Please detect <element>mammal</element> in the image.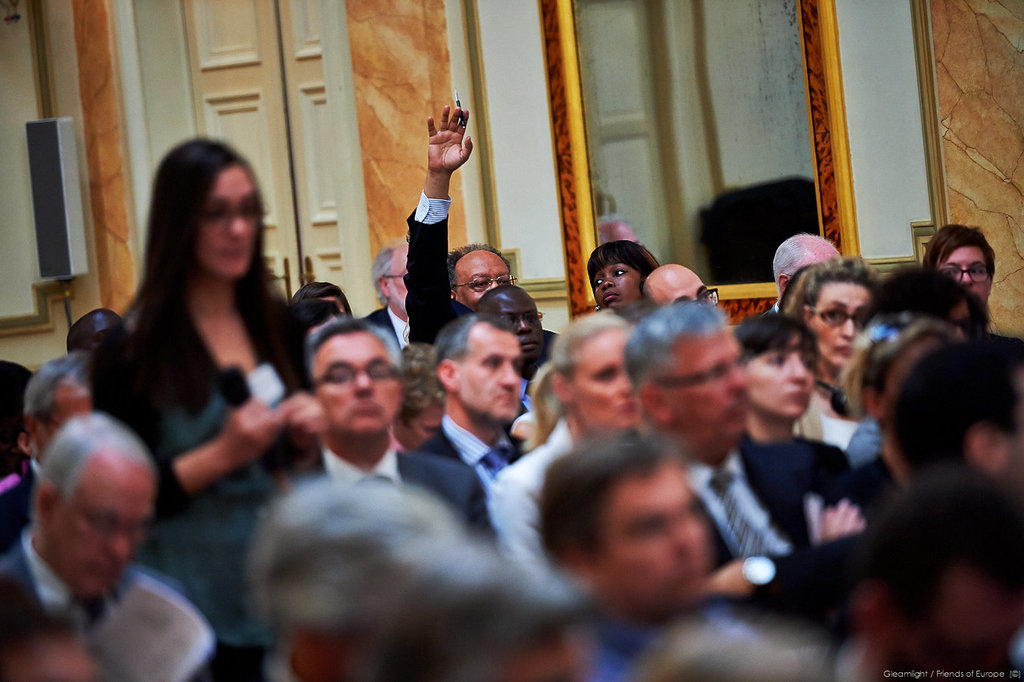
{"left": 843, "top": 463, "right": 1023, "bottom": 681}.
